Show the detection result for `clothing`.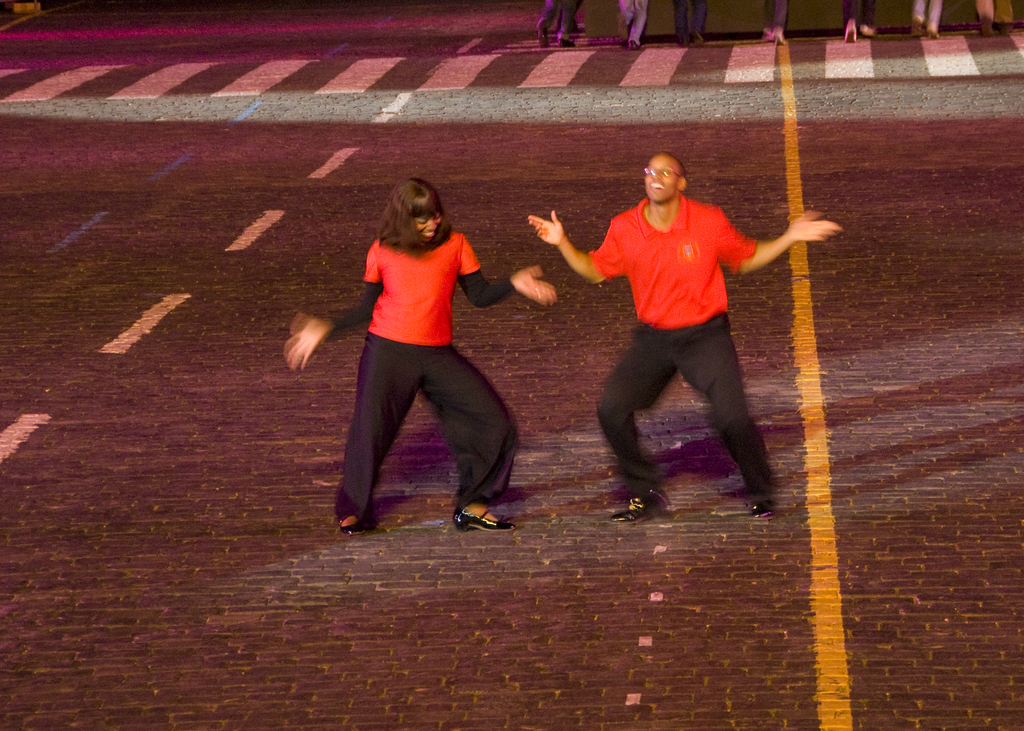
(left=536, top=0, right=580, bottom=42).
